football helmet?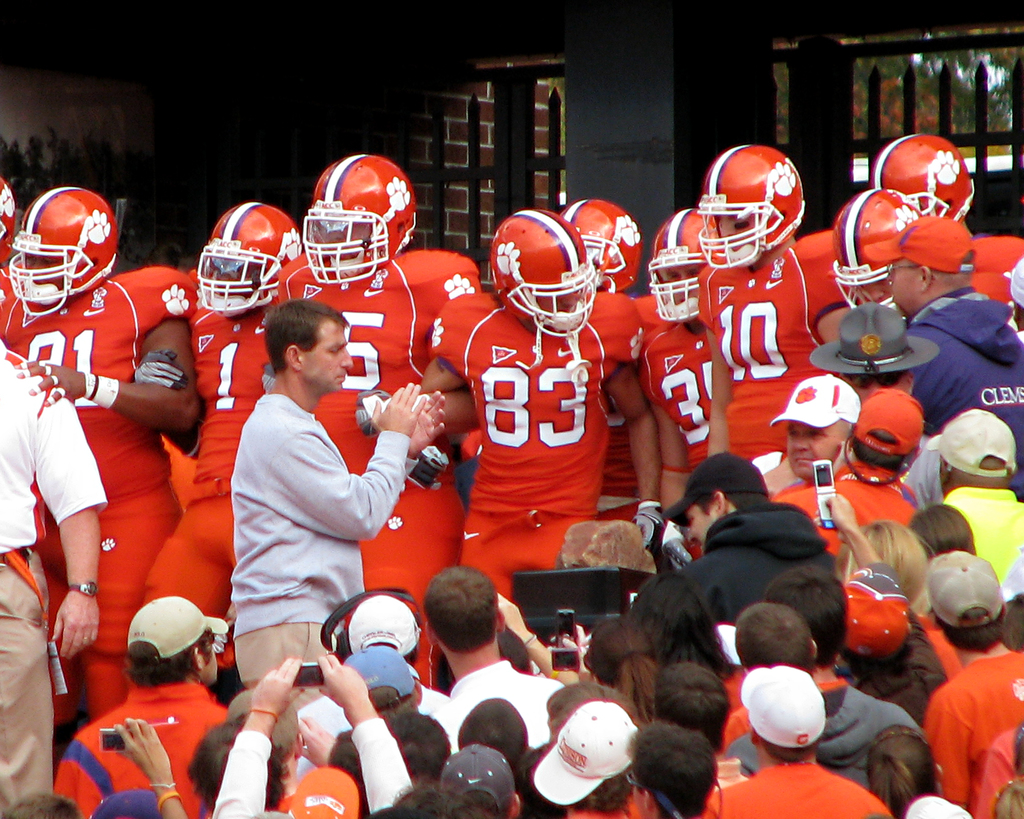
rect(303, 147, 415, 287)
